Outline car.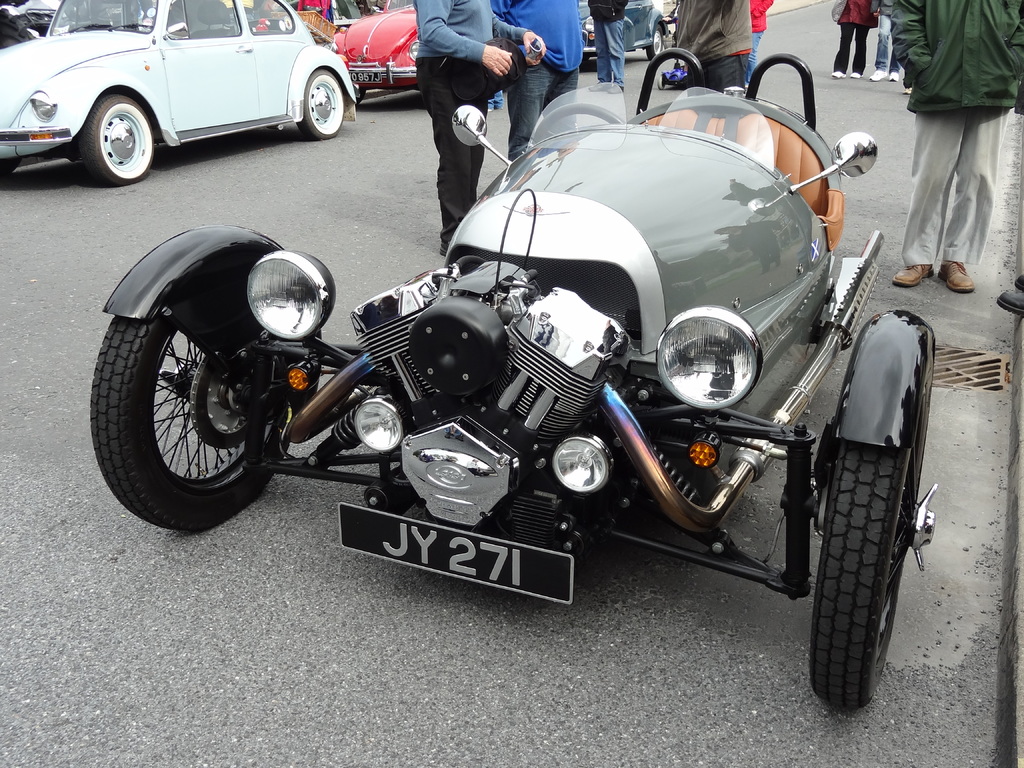
Outline: box=[0, 0, 362, 188].
